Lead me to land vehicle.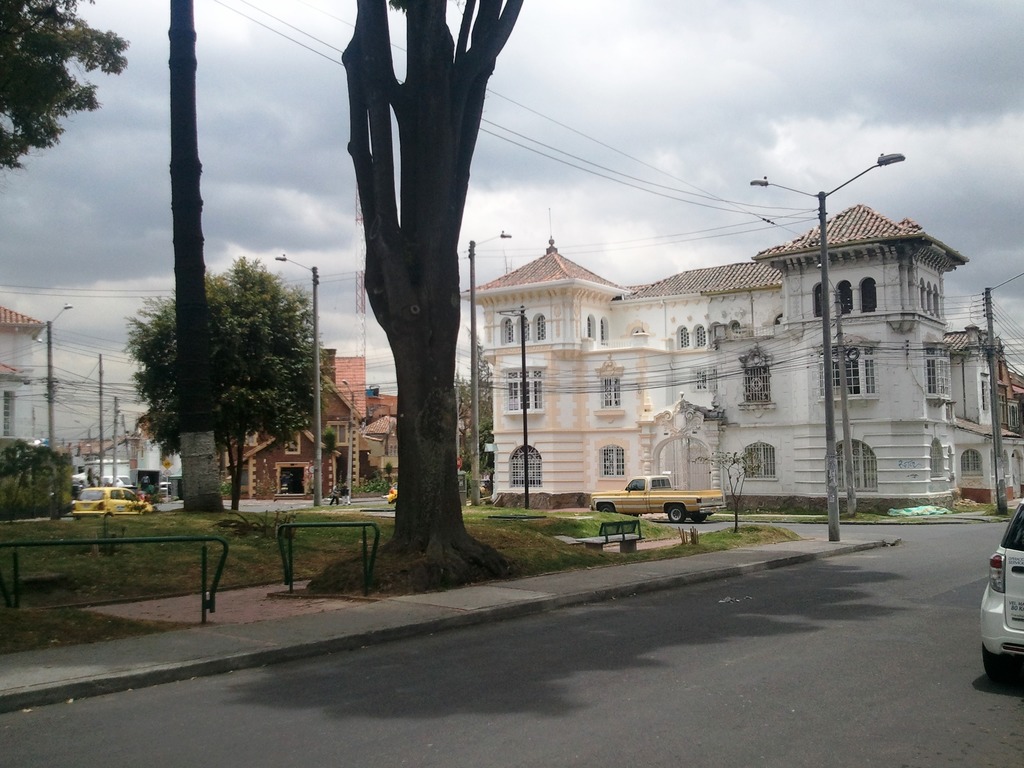
Lead to x1=386 y1=483 x2=397 y2=504.
